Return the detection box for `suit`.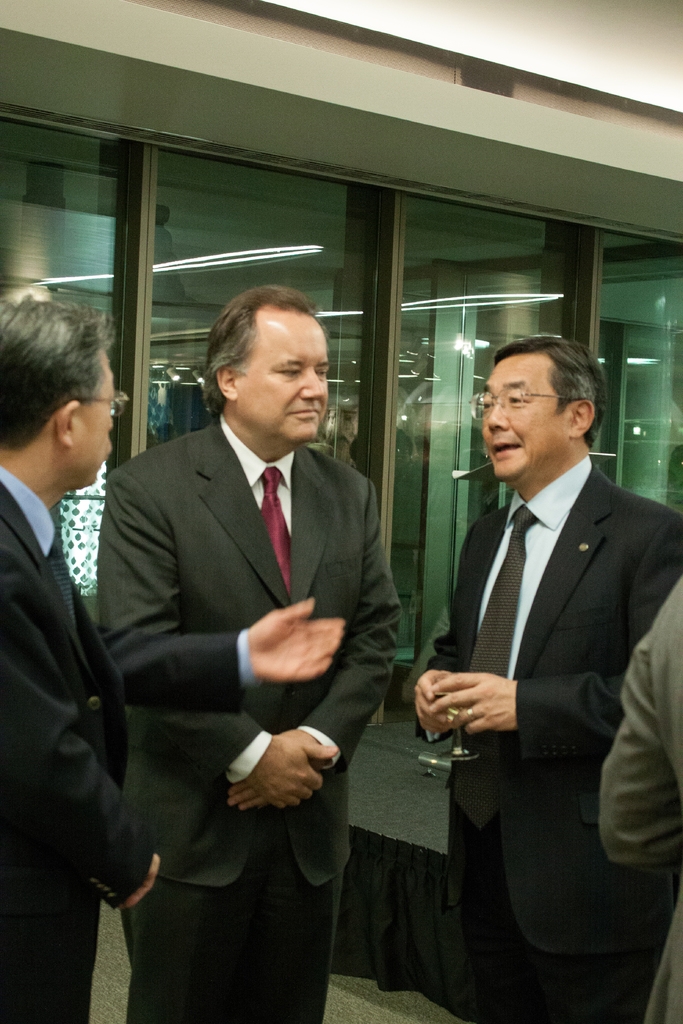
[left=99, top=415, right=404, bottom=1023].
